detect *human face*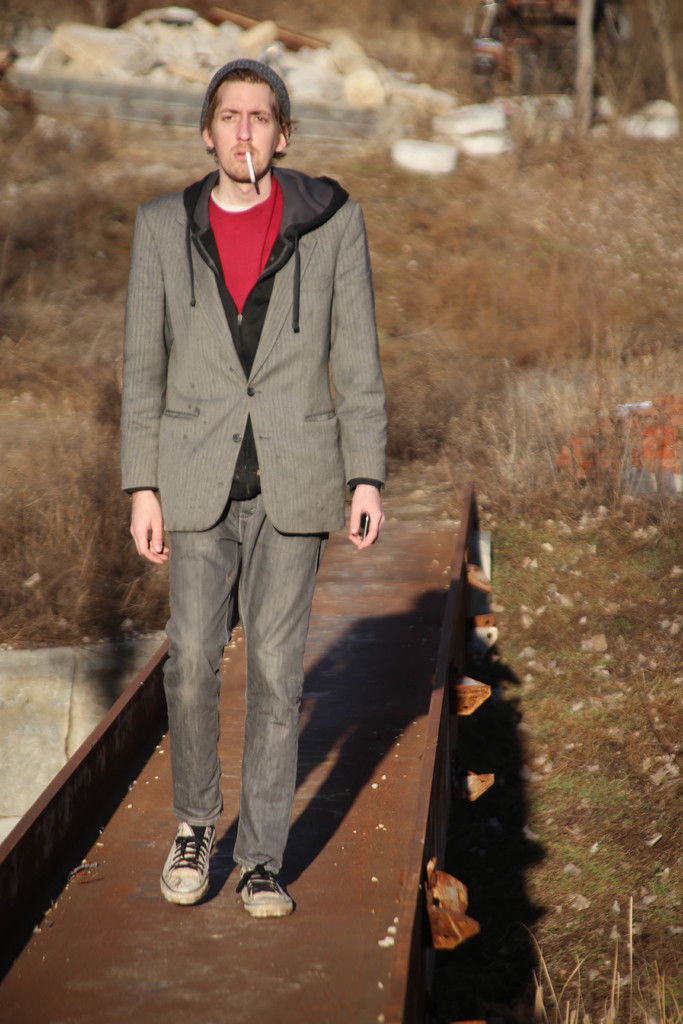
(x1=215, y1=82, x2=279, y2=181)
